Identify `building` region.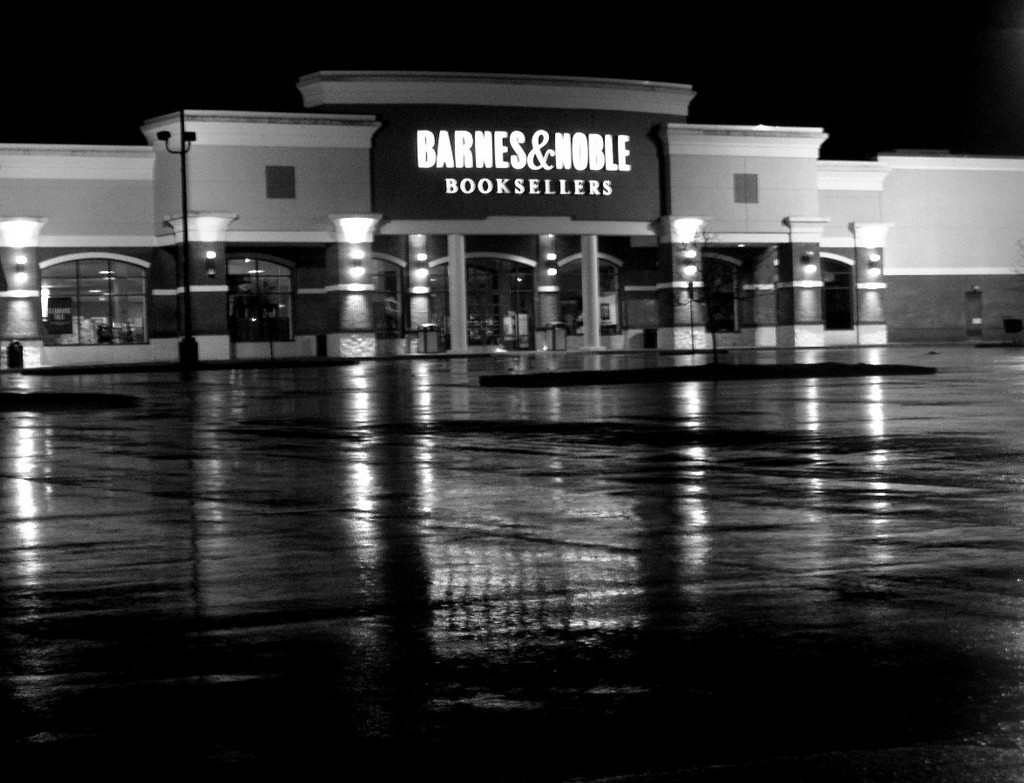
Region: (x1=0, y1=69, x2=1022, y2=379).
